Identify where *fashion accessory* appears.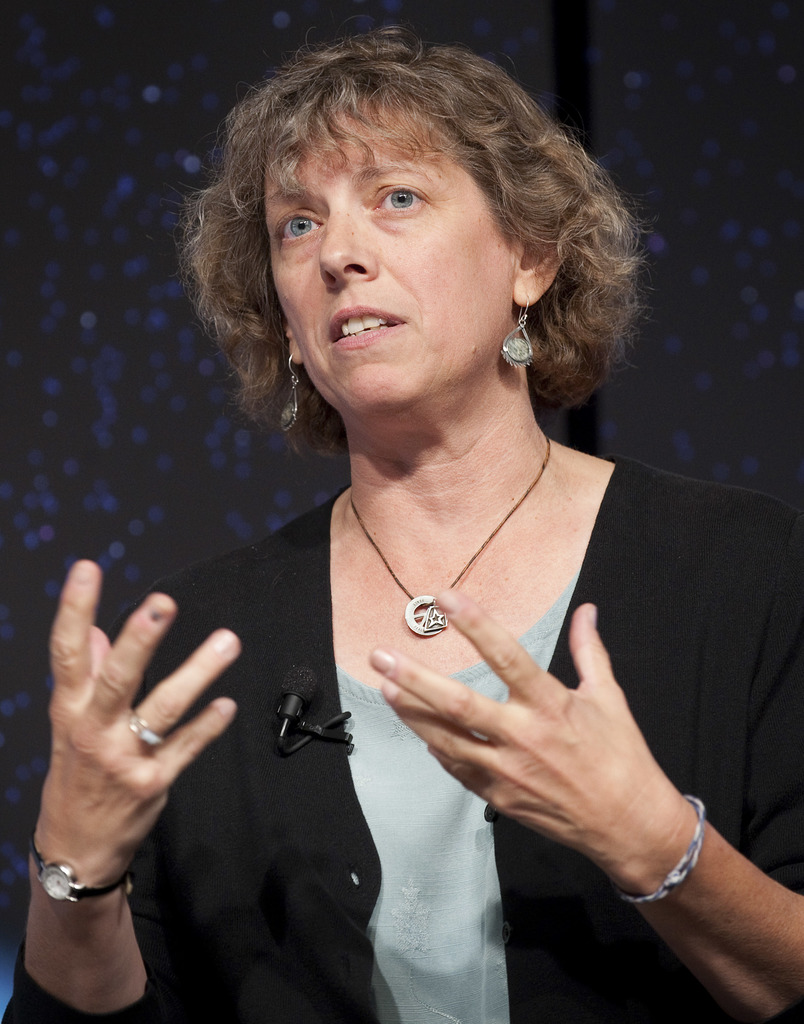
Appears at bbox=(277, 348, 302, 438).
